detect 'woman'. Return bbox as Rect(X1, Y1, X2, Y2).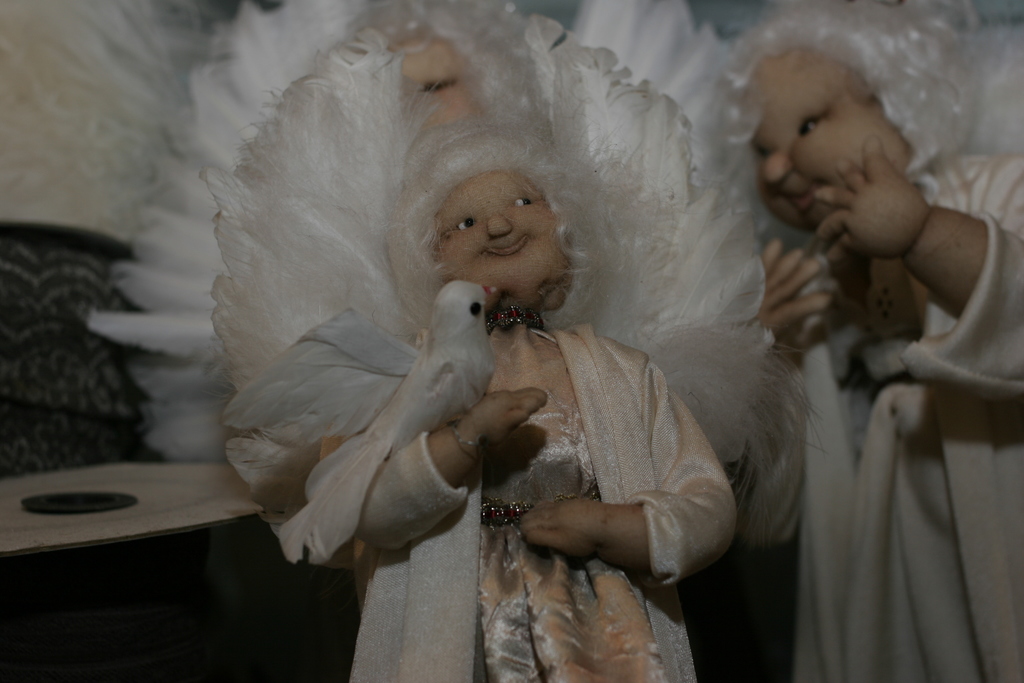
Rect(262, 54, 800, 627).
